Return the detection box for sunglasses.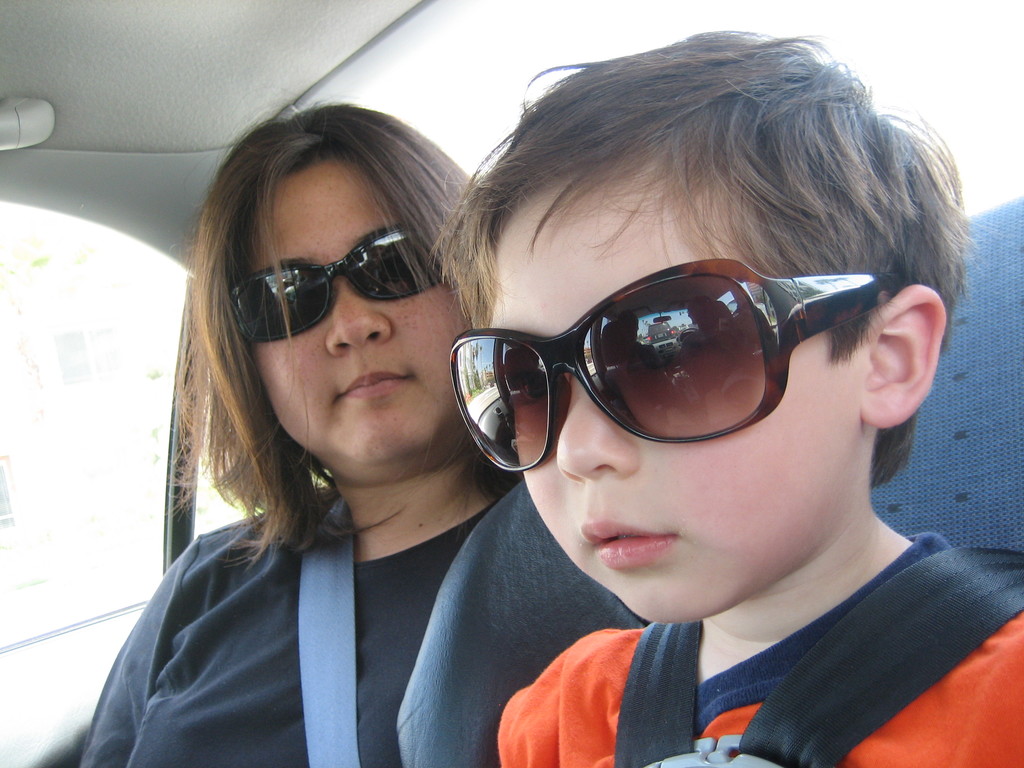
230 225 439 344.
